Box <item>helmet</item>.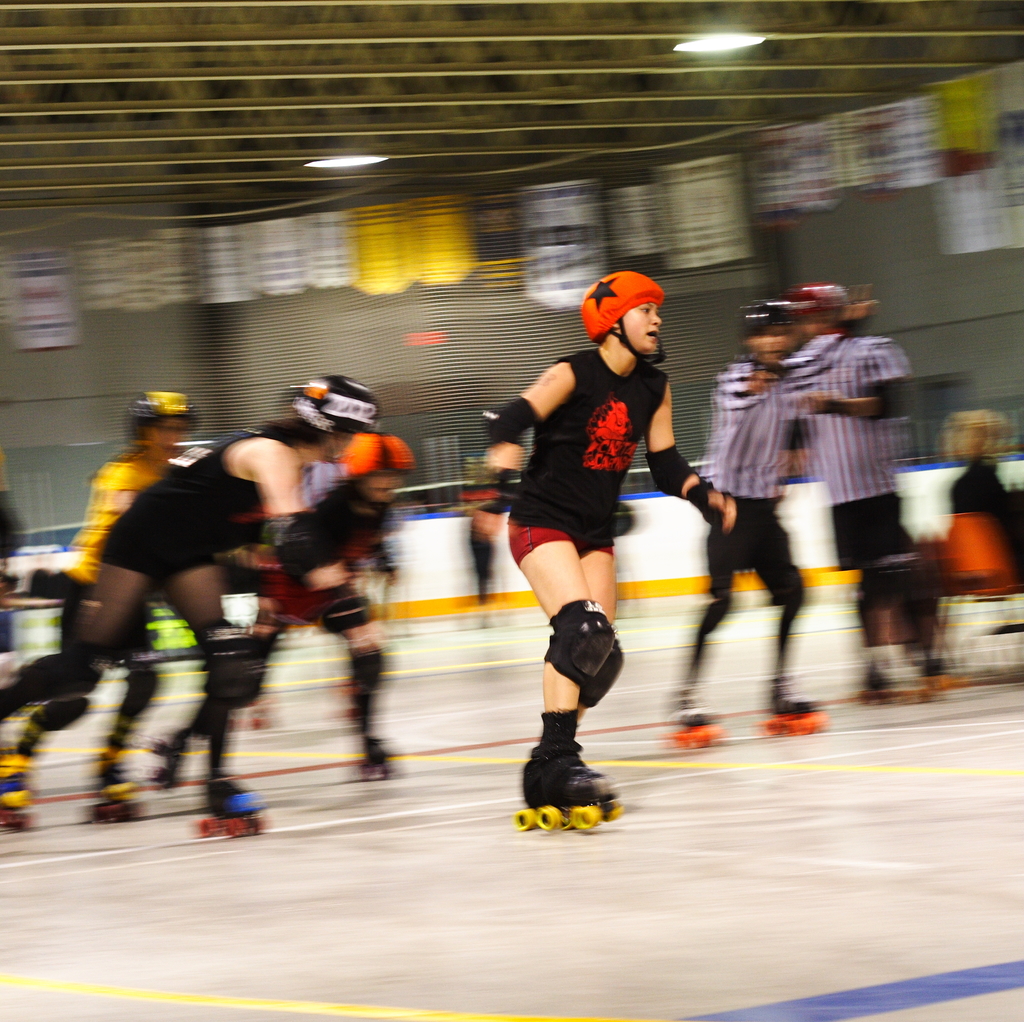
crop(577, 266, 669, 366).
